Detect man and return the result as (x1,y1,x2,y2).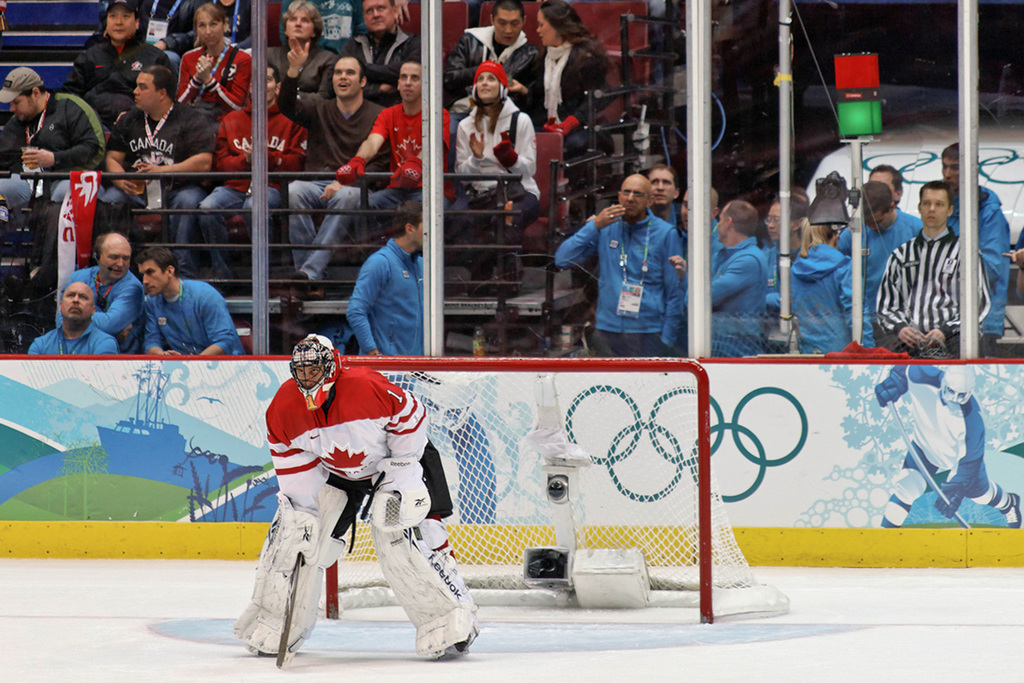
(134,242,247,357).
